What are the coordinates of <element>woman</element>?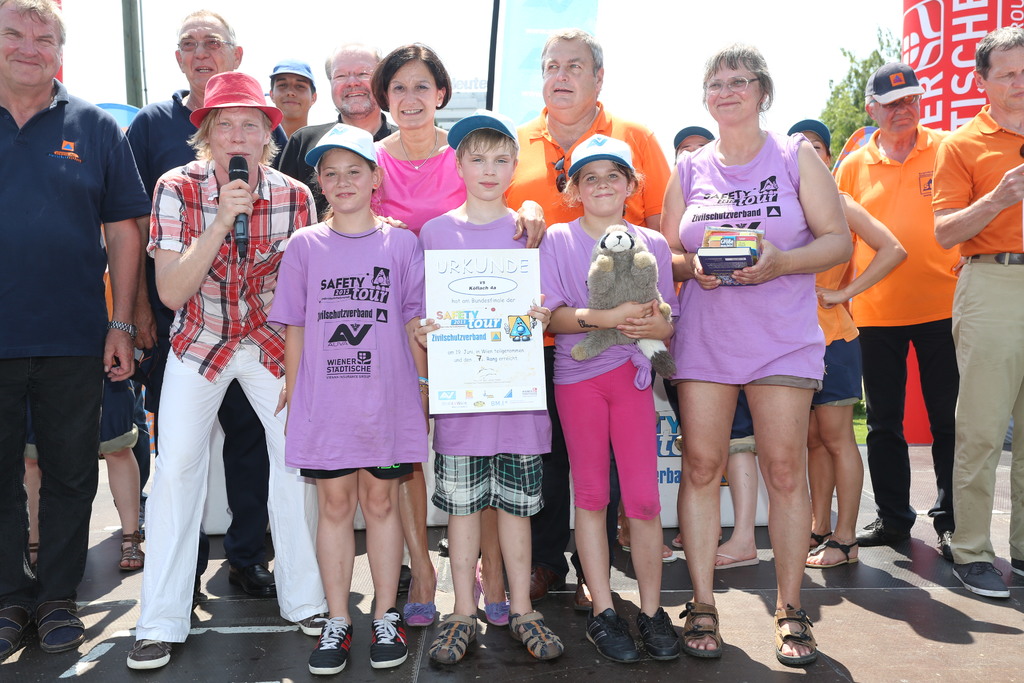
pyautogui.locateOnScreen(659, 41, 855, 664).
